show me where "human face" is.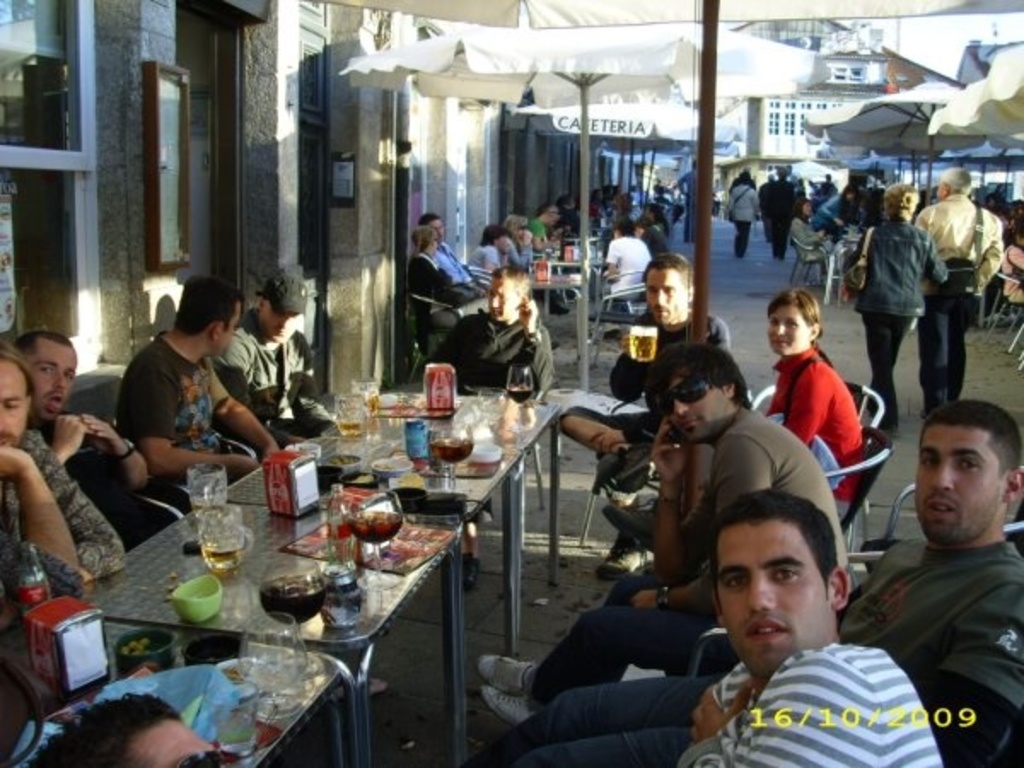
"human face" is at region(770, 304, 809, 355).
